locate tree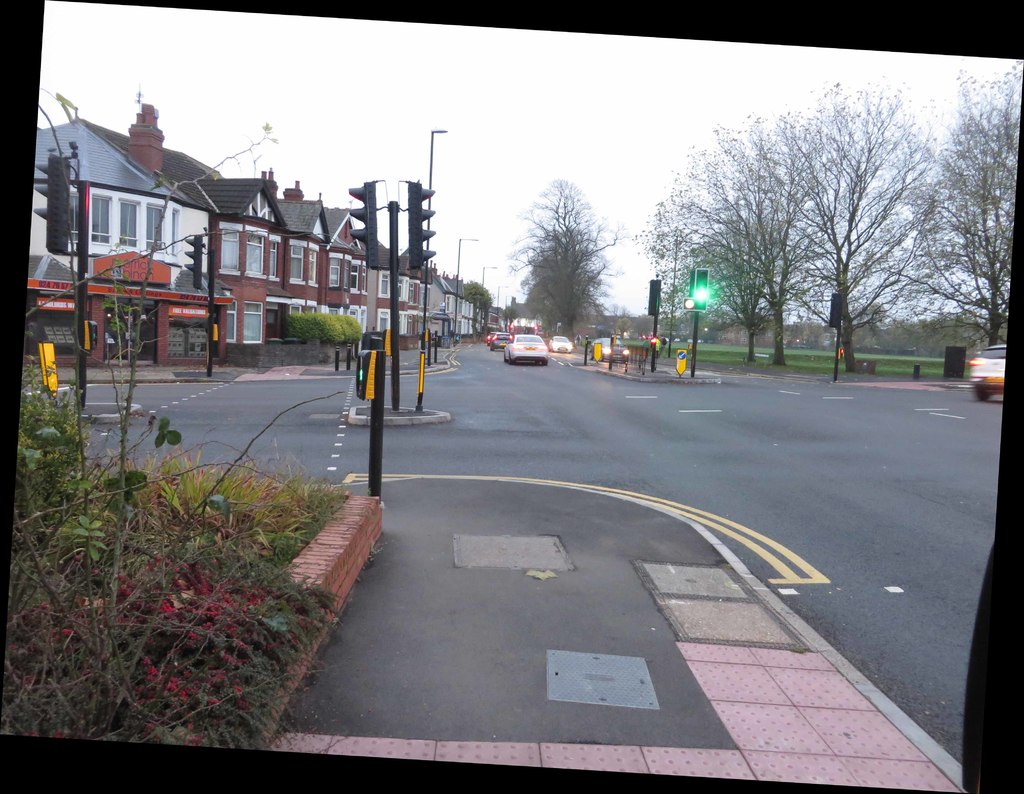
select_region(632, 108, 842, 366)
